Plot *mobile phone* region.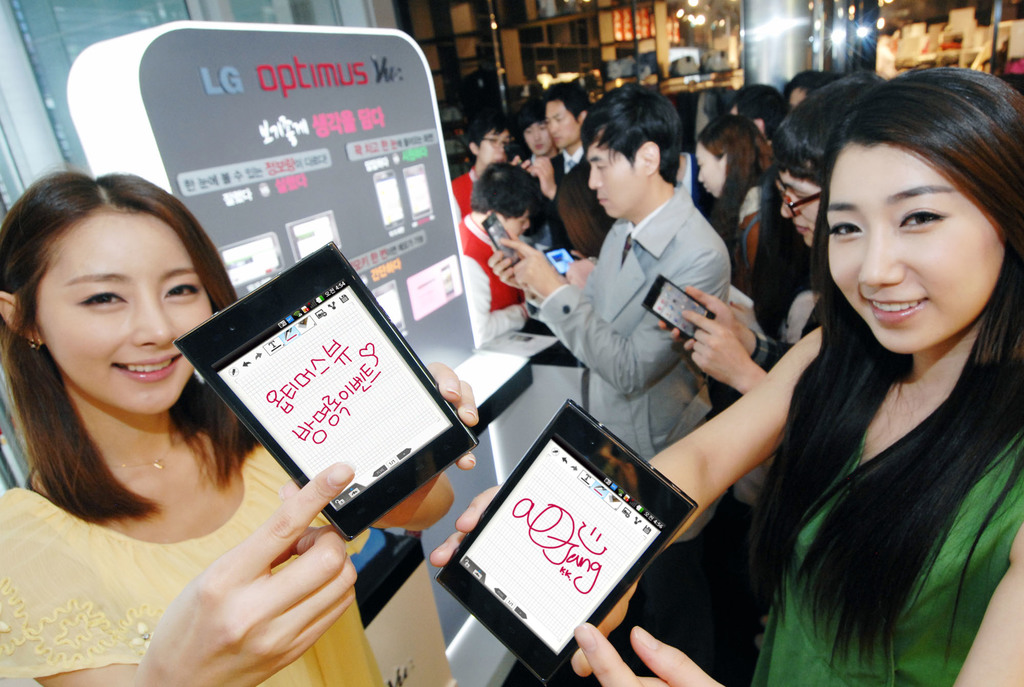
Plotted at bbox(369, 279, 406, 333).
